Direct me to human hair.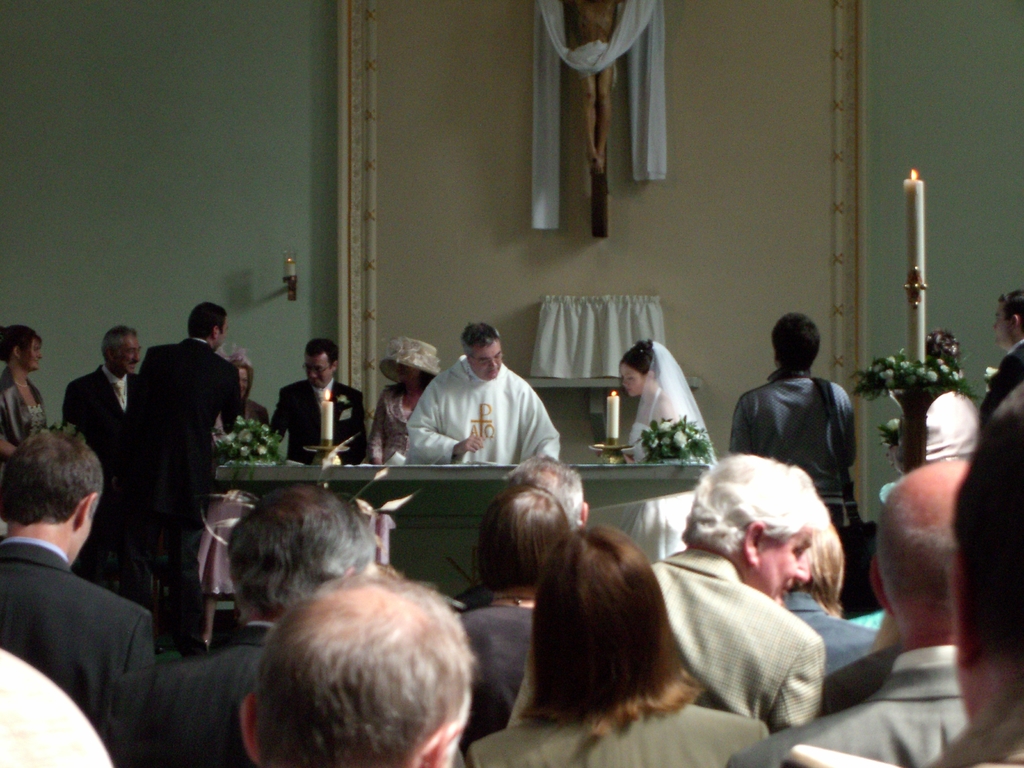
Direction: 771, 310, 822, 368.
